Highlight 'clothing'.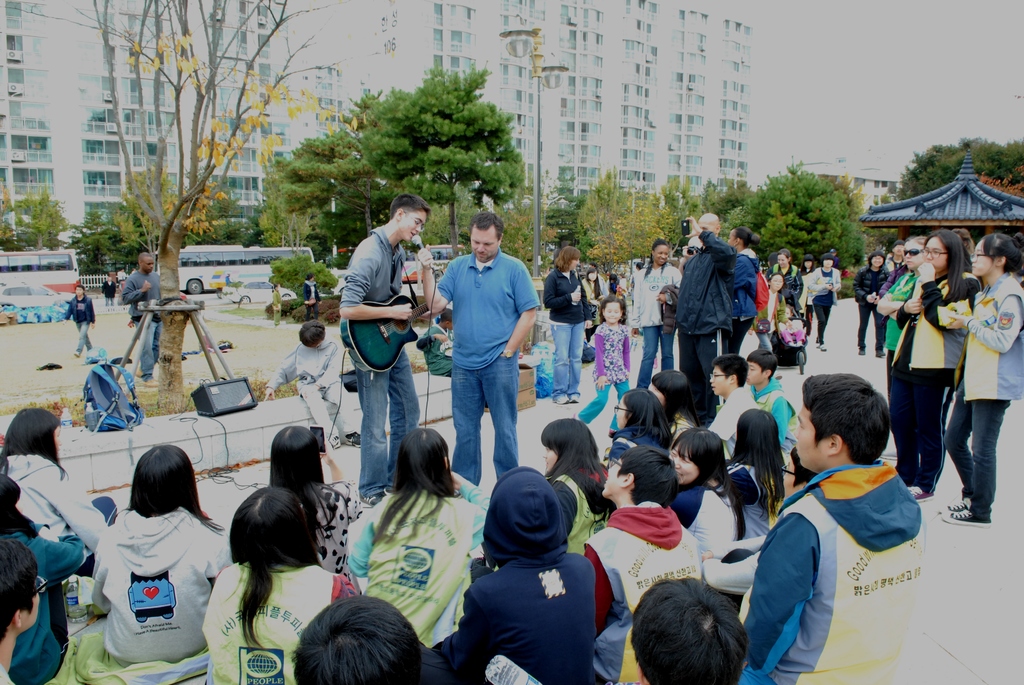
Highlighted region: (x1=628, y1=262, x2=684, y2=391).
